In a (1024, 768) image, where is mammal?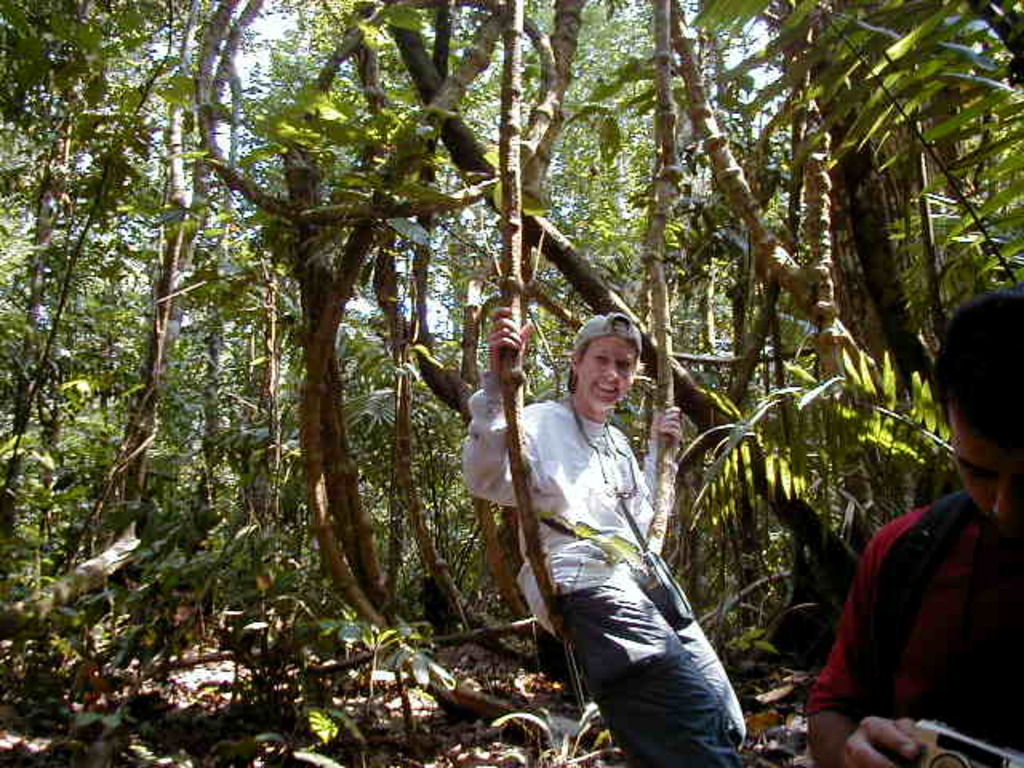
<bbox>797, 283, 1022, 766</bbox>.
